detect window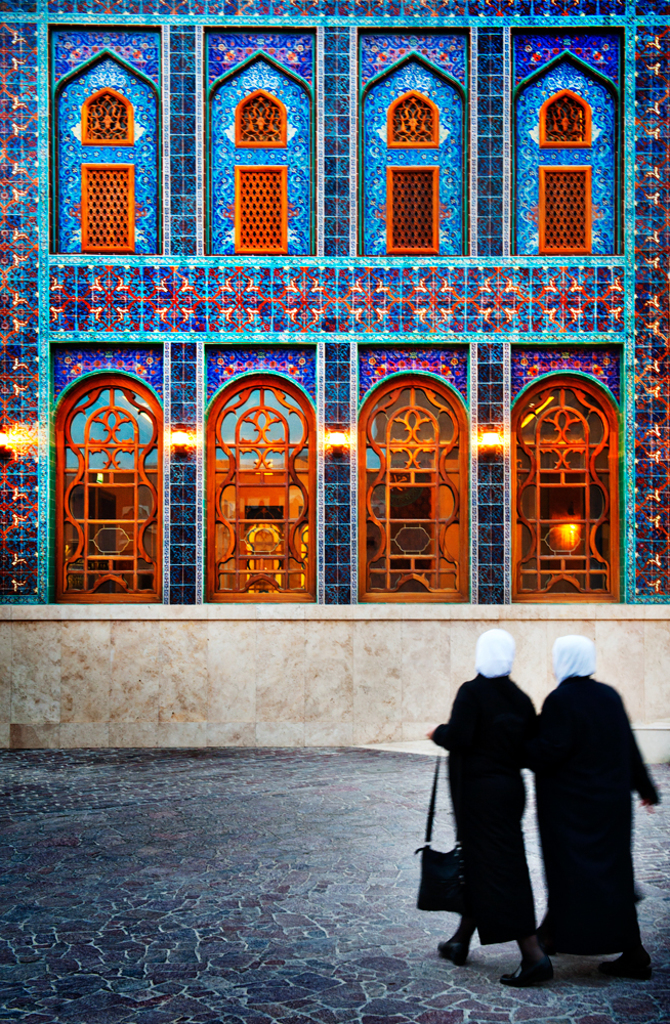
region(510, 341, 617, 602)
